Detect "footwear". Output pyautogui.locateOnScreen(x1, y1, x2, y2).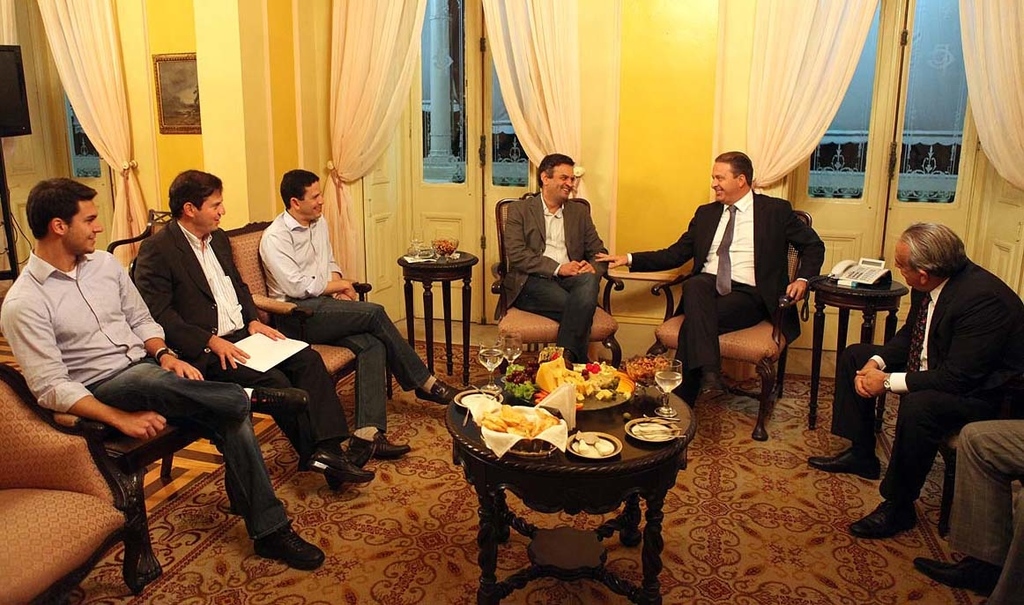
pyautogui.locateOnScreen(698, 371, 721, 395).
